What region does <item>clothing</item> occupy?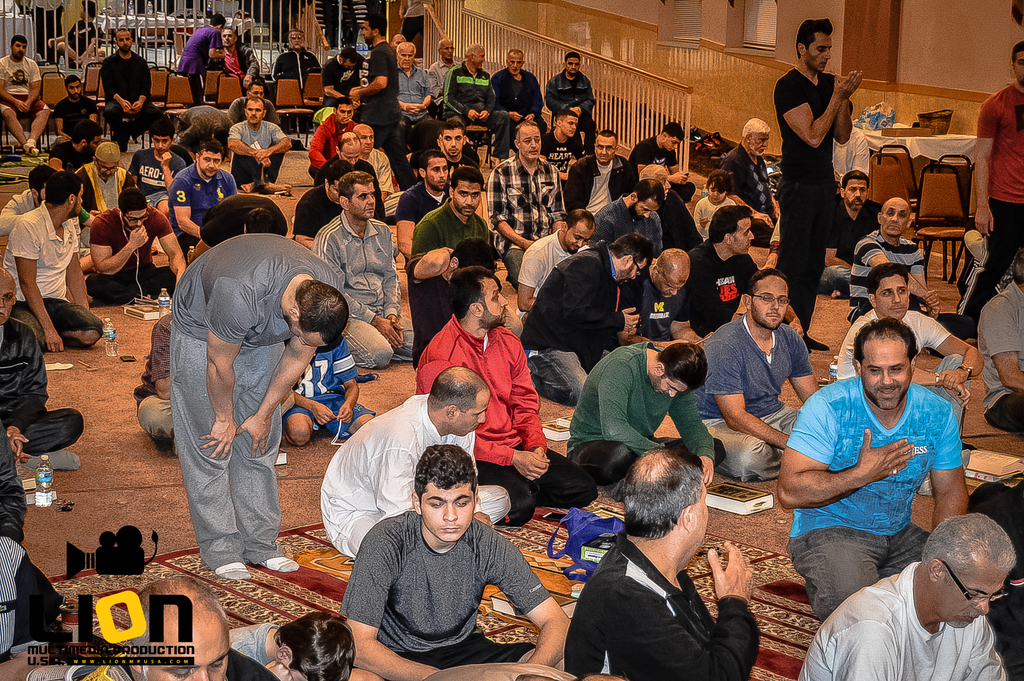
detection(227, 120, 292, 186).
